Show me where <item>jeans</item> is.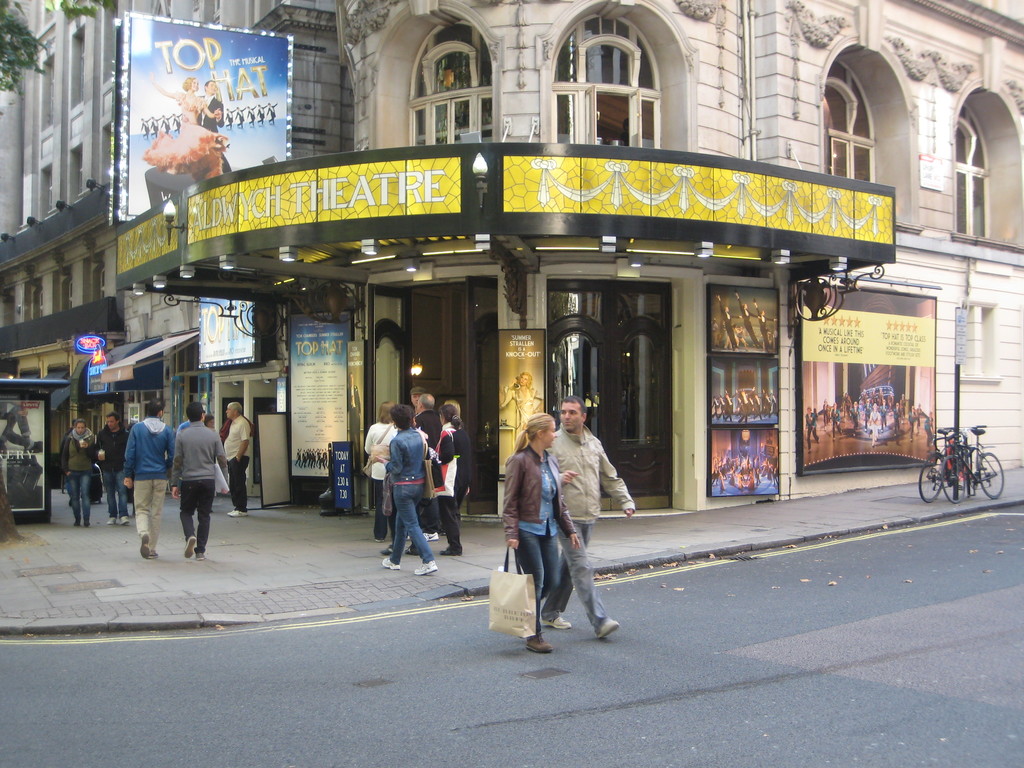
<item>jeans</item> is at (552,518,605,630).
